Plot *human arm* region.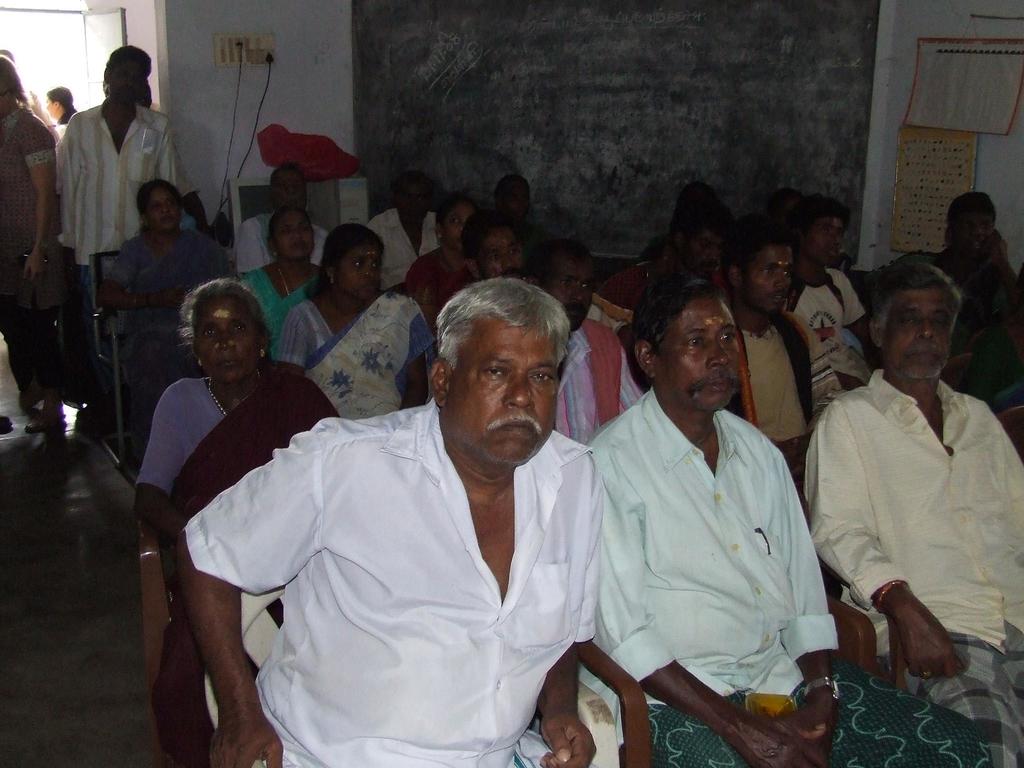
Plotted at Rect(24, 119, 63, 284).
